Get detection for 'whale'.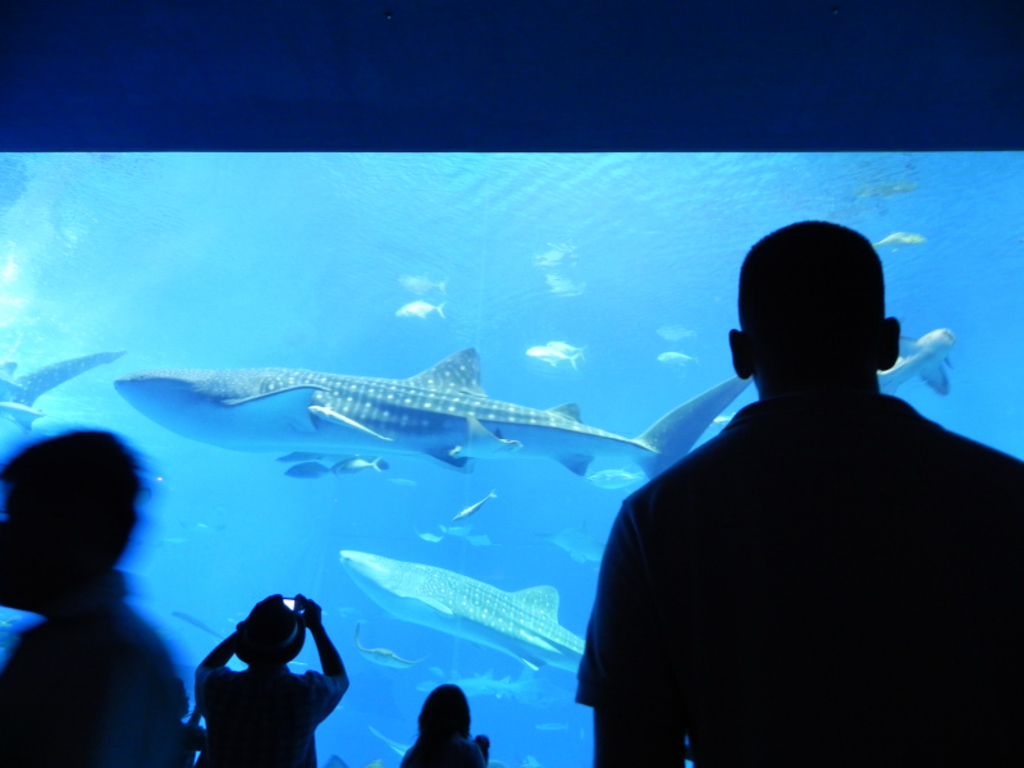
Detection: 118:343:758:472.
